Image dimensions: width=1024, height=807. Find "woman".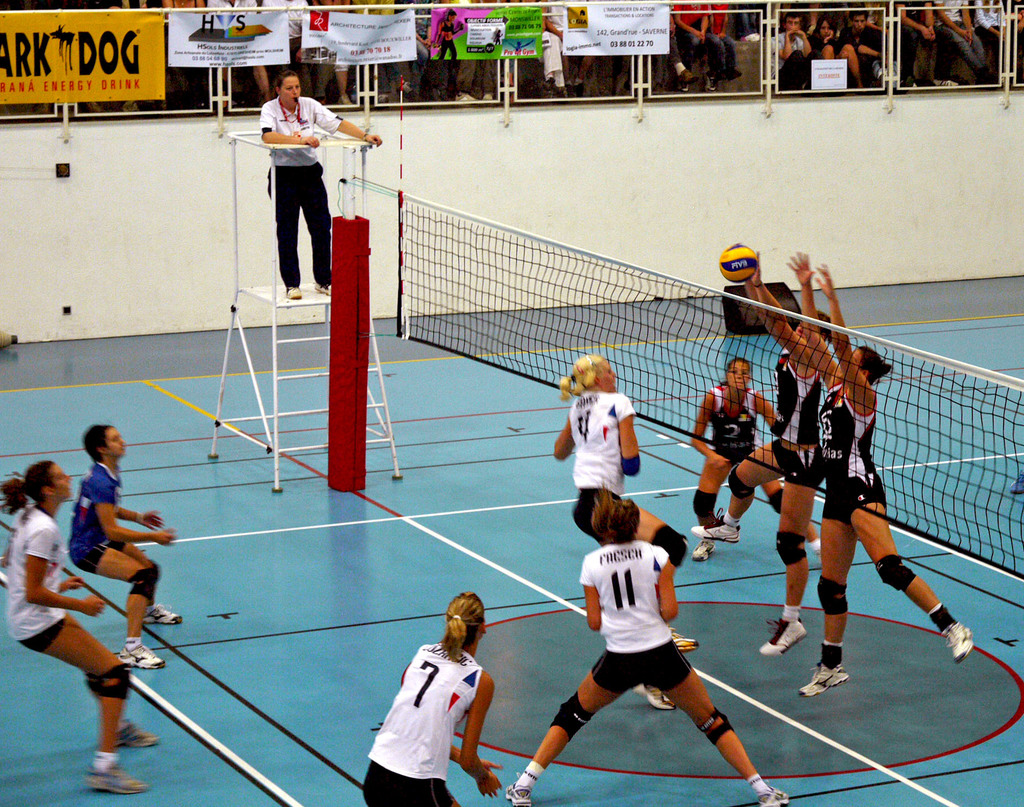
(x1=787, y1=247, x2=980, y2=701).
